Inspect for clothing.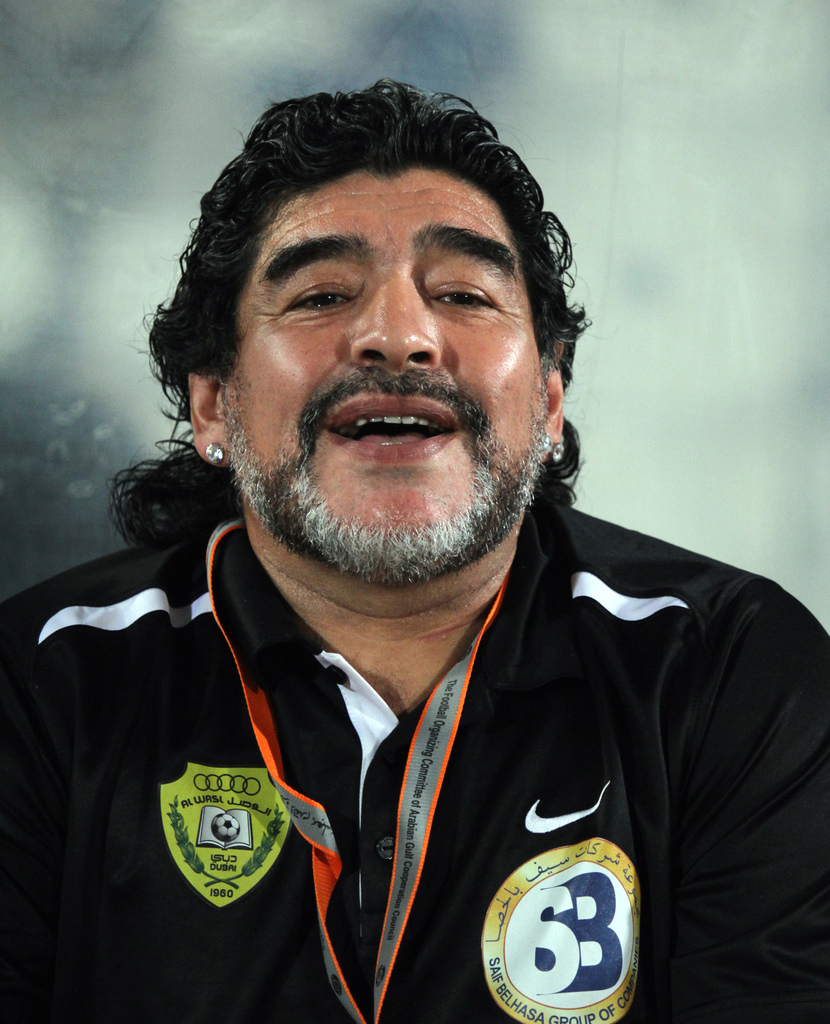
Inspection: 0,493,827,1023.
